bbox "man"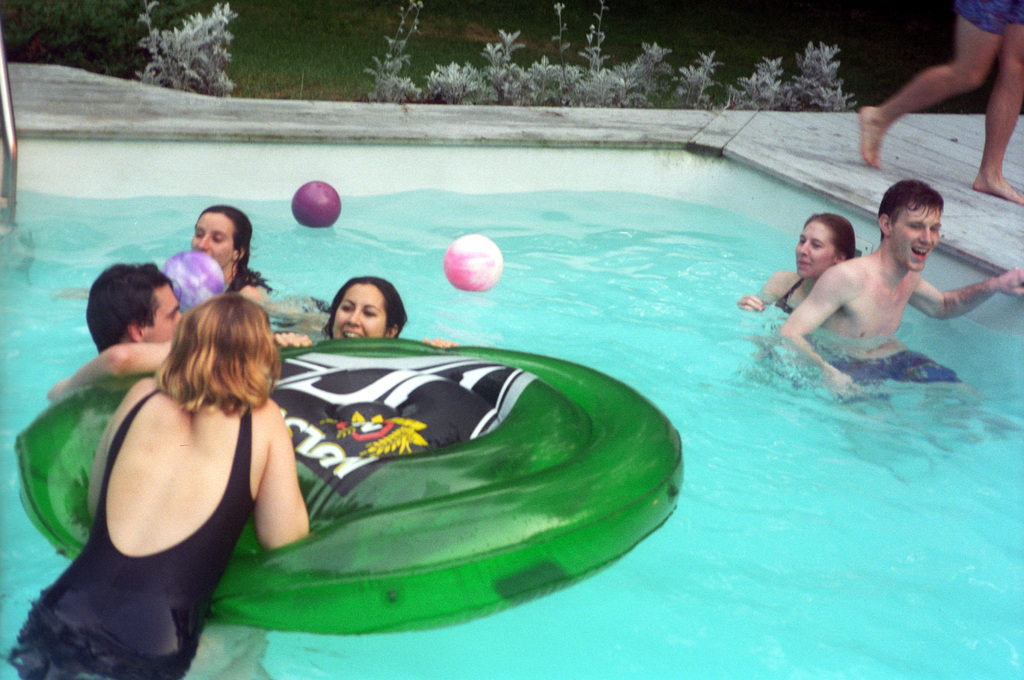
bbox=[776, 171, 1023, 402]
